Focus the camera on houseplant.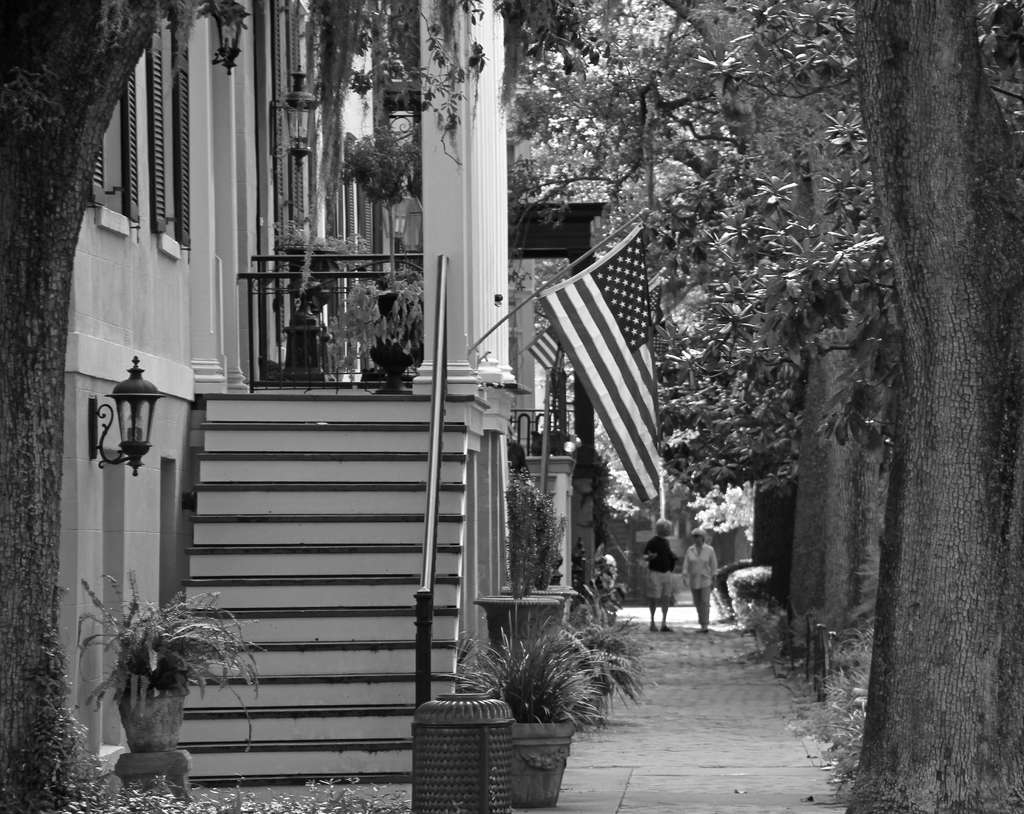
Focus region: {"left": 431, "top": 595, "right": 655, "bottom": 811}.
